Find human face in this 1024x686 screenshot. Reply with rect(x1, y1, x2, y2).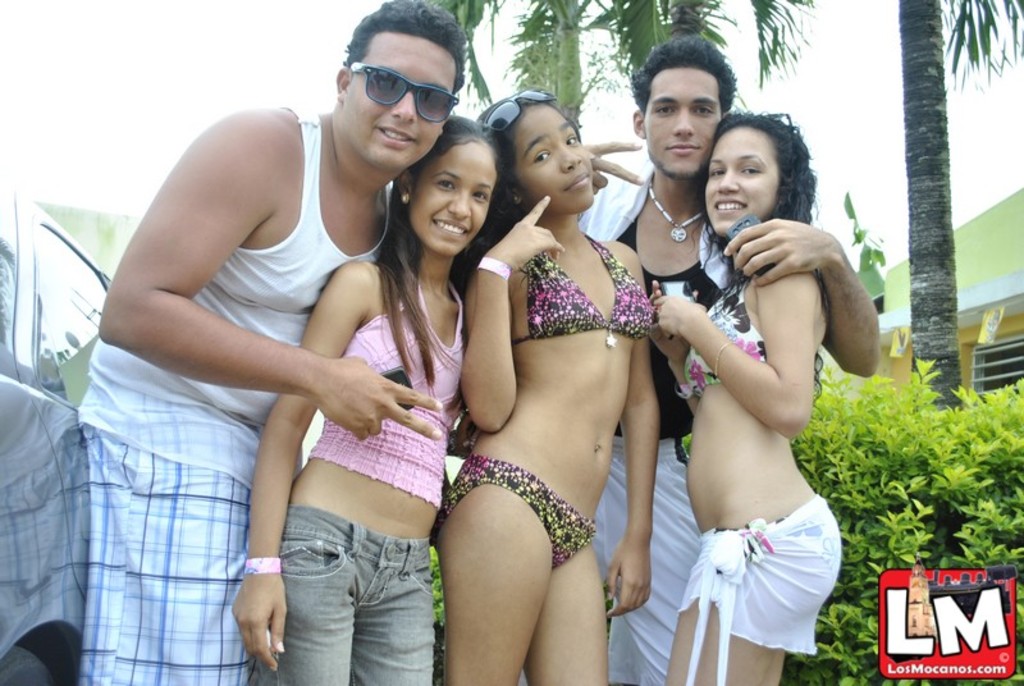
rect(356, 35, 460, 173).
